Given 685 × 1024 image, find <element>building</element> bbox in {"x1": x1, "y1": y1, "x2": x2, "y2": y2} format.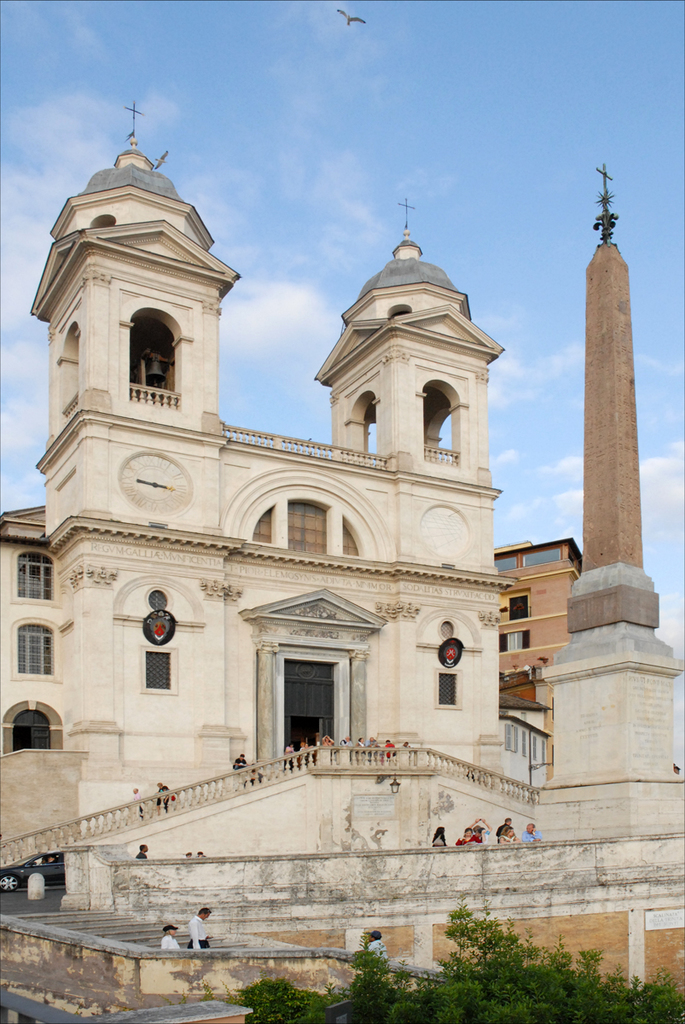
{"x1": 0, "y1": 99, "x2": 684, "y2": 1023}.
